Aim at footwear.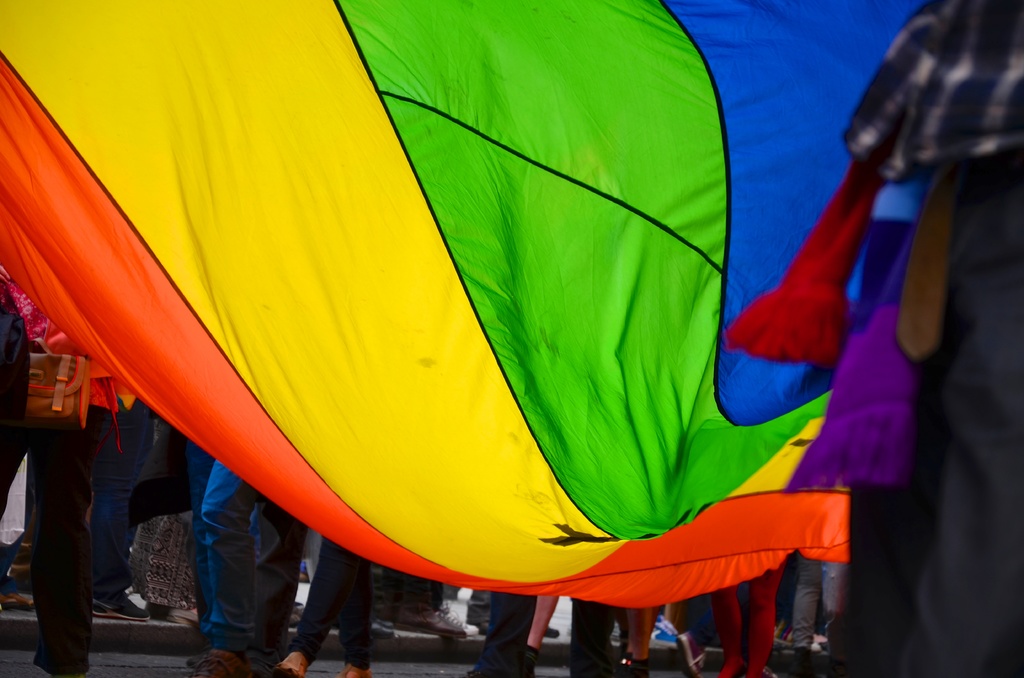
Aimed at (789,649,810,677).
